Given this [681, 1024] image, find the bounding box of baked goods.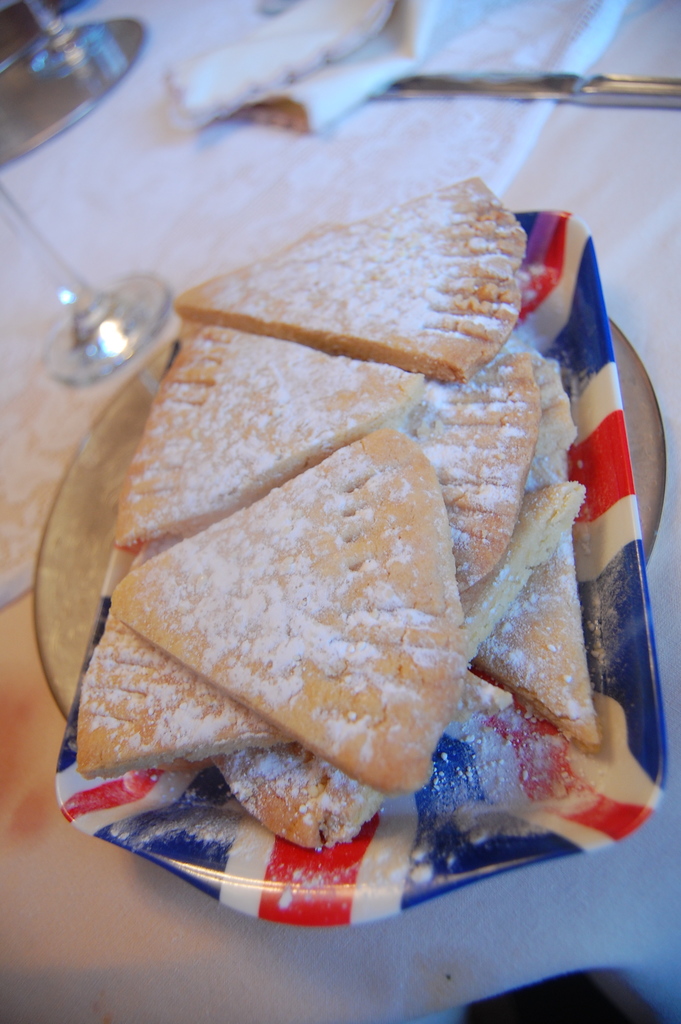
pyautogui.locateOnScreen(177, 170, 530, 385).
